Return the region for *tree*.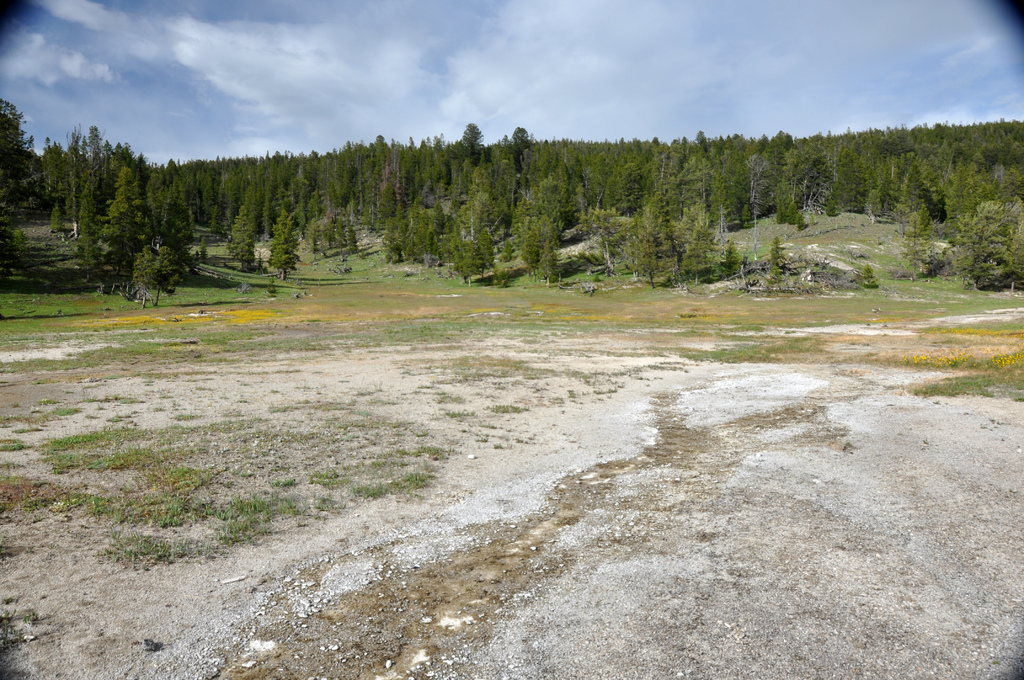
(627,204,667,287).
